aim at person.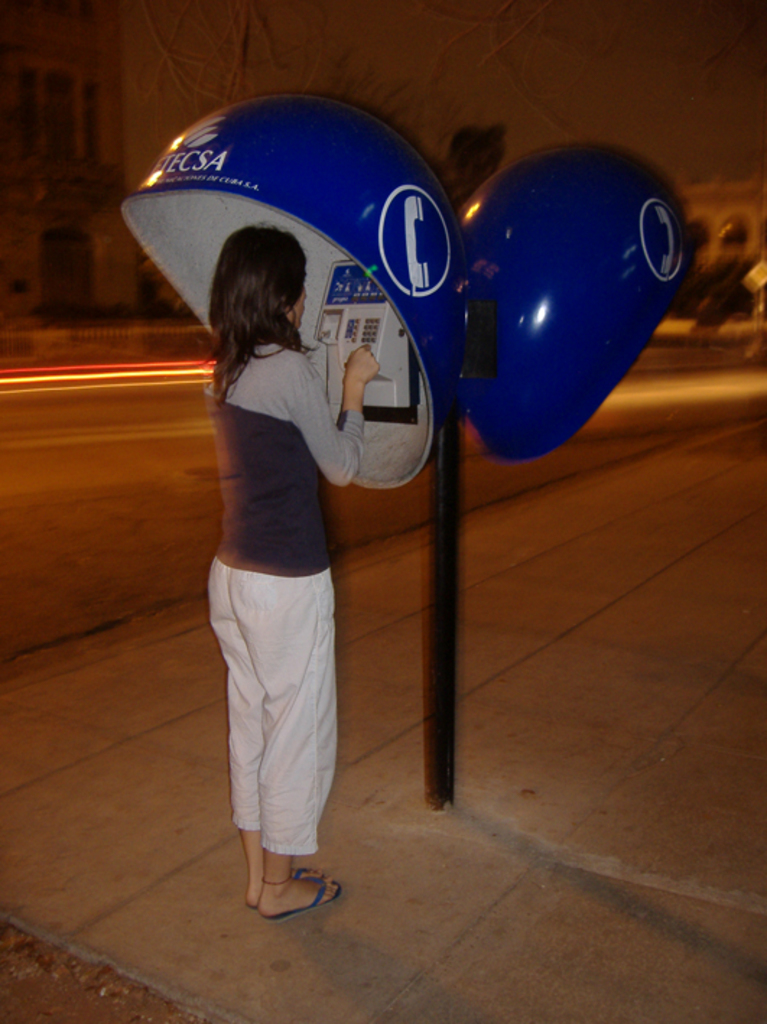
Aimed at rect(168, 162, 442, 960).
